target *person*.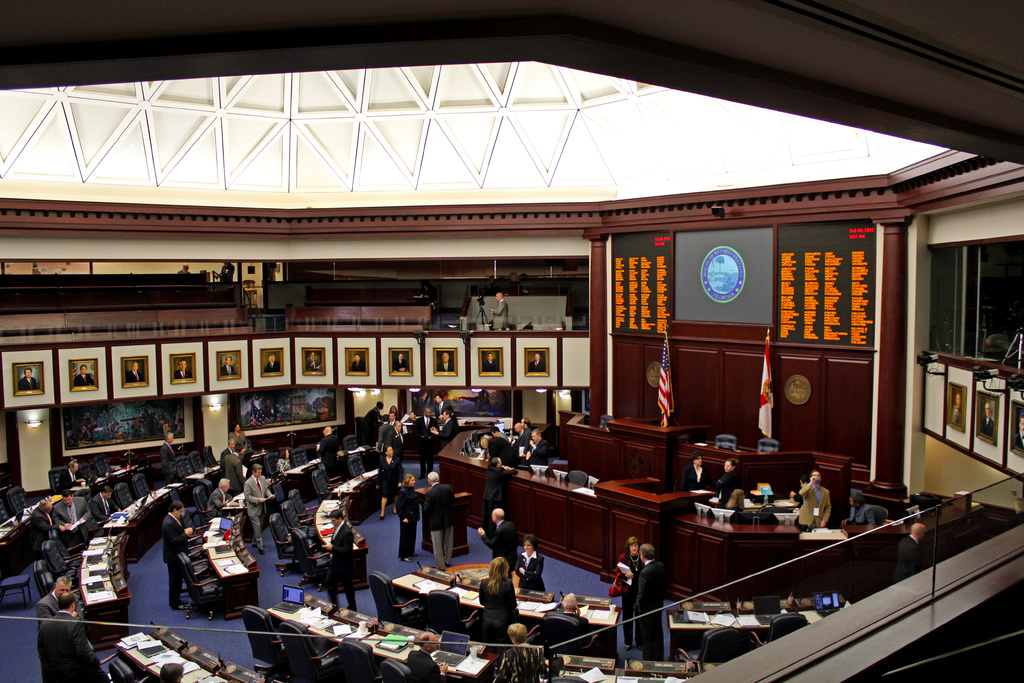
Target region: 715 452 739 518.
